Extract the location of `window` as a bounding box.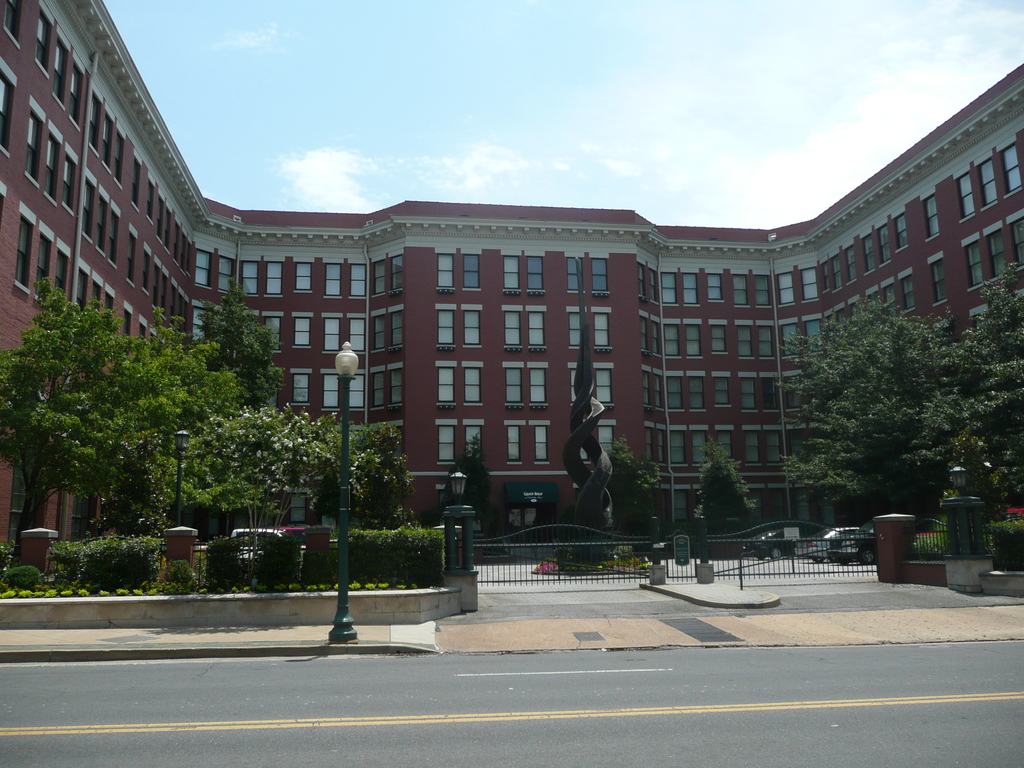
953,164,973,217.
